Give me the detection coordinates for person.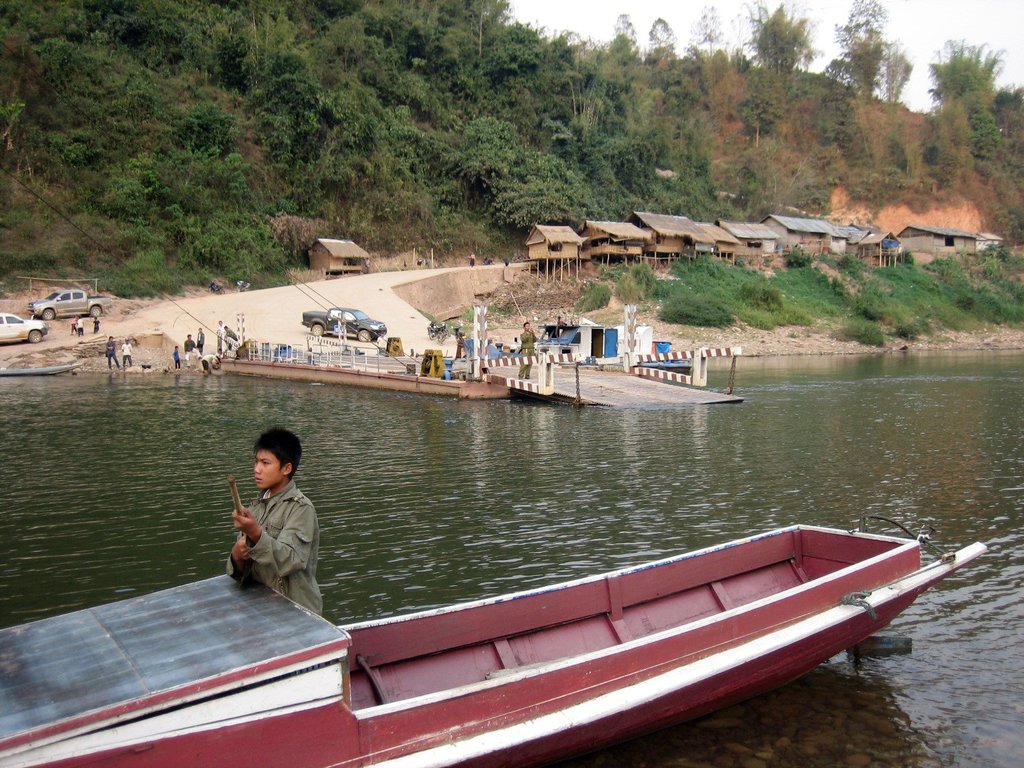
select_region(215, 419, 328, 621).
